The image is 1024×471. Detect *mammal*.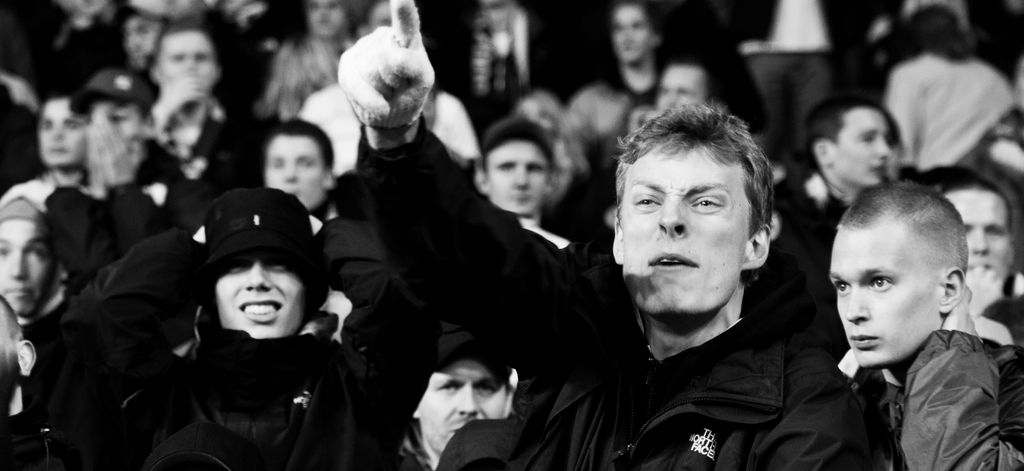
Detection: [781, 99, 887, 277].
